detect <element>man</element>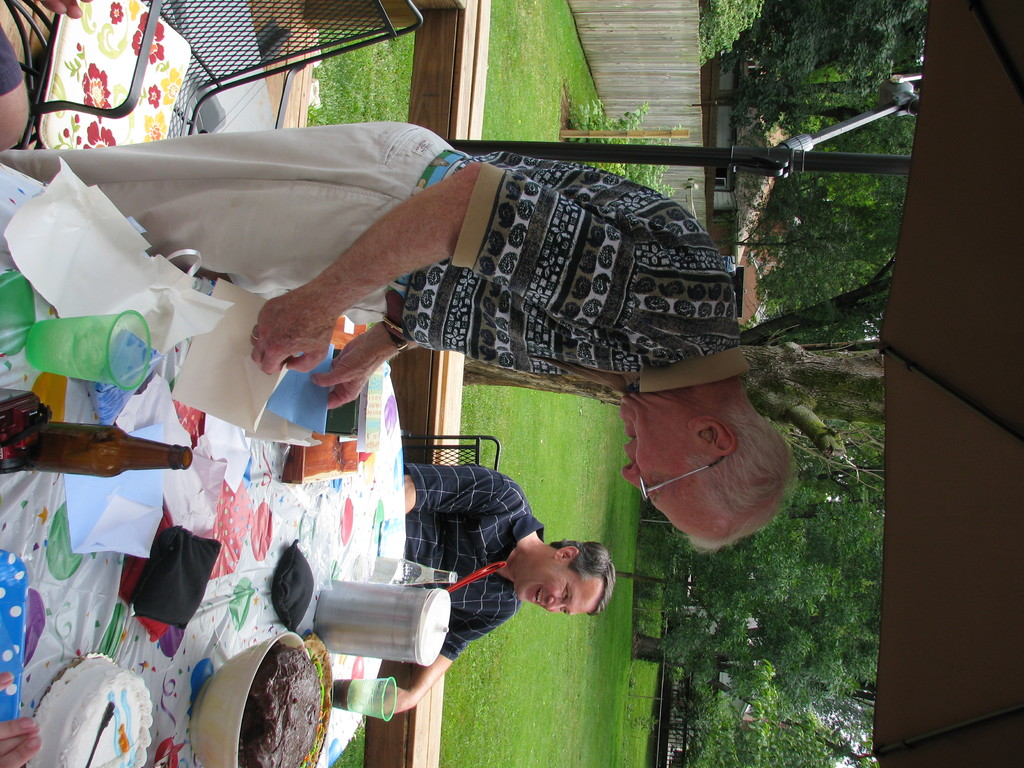
bbox=[0, 116, 803, 556]
